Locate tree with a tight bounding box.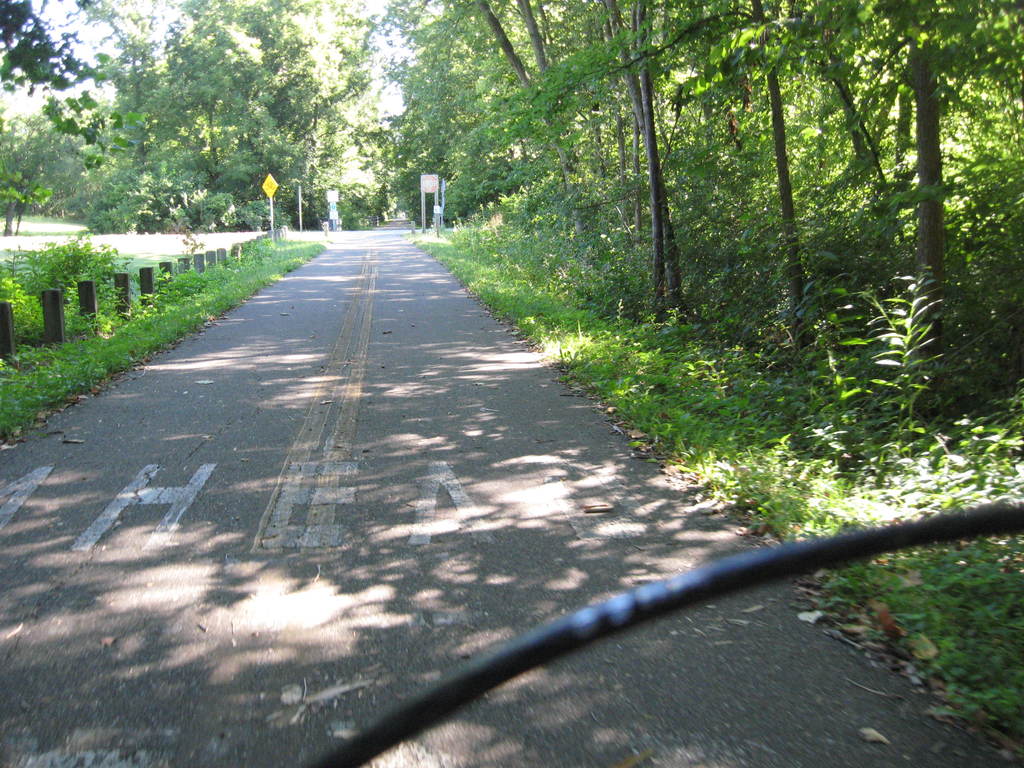
[x1=230, y1=40, x2=323, y2=208].
